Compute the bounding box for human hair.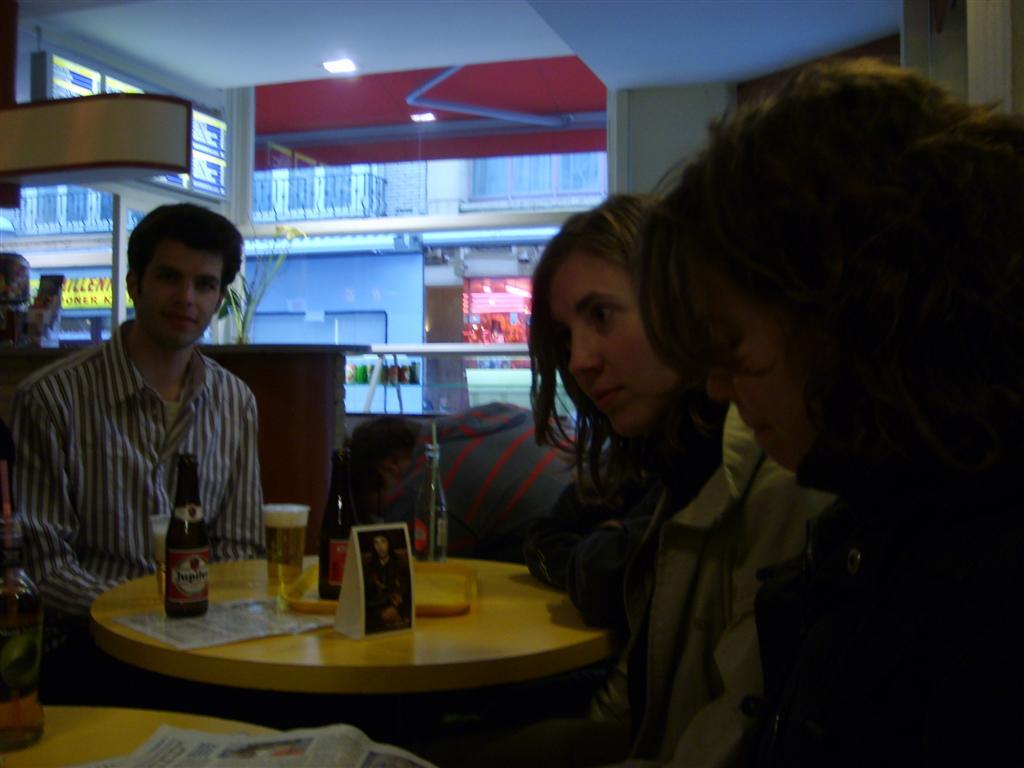
region(531, 187, 668, 512).
